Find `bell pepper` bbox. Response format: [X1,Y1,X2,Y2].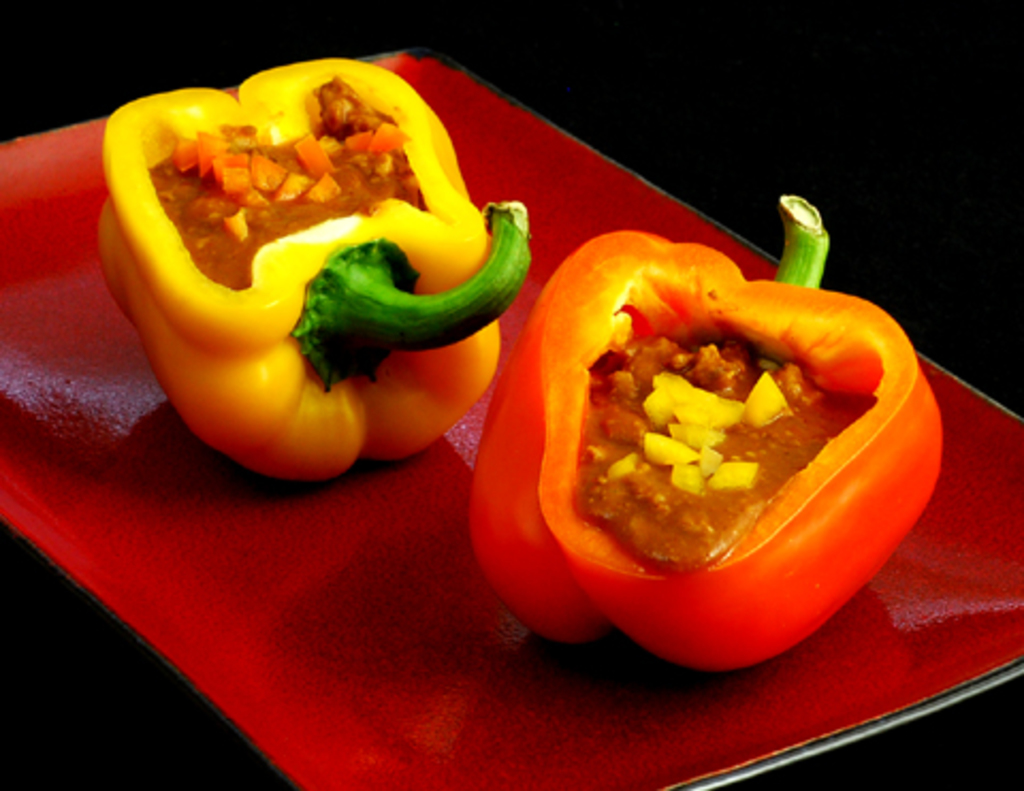
[474,196,943,676].
